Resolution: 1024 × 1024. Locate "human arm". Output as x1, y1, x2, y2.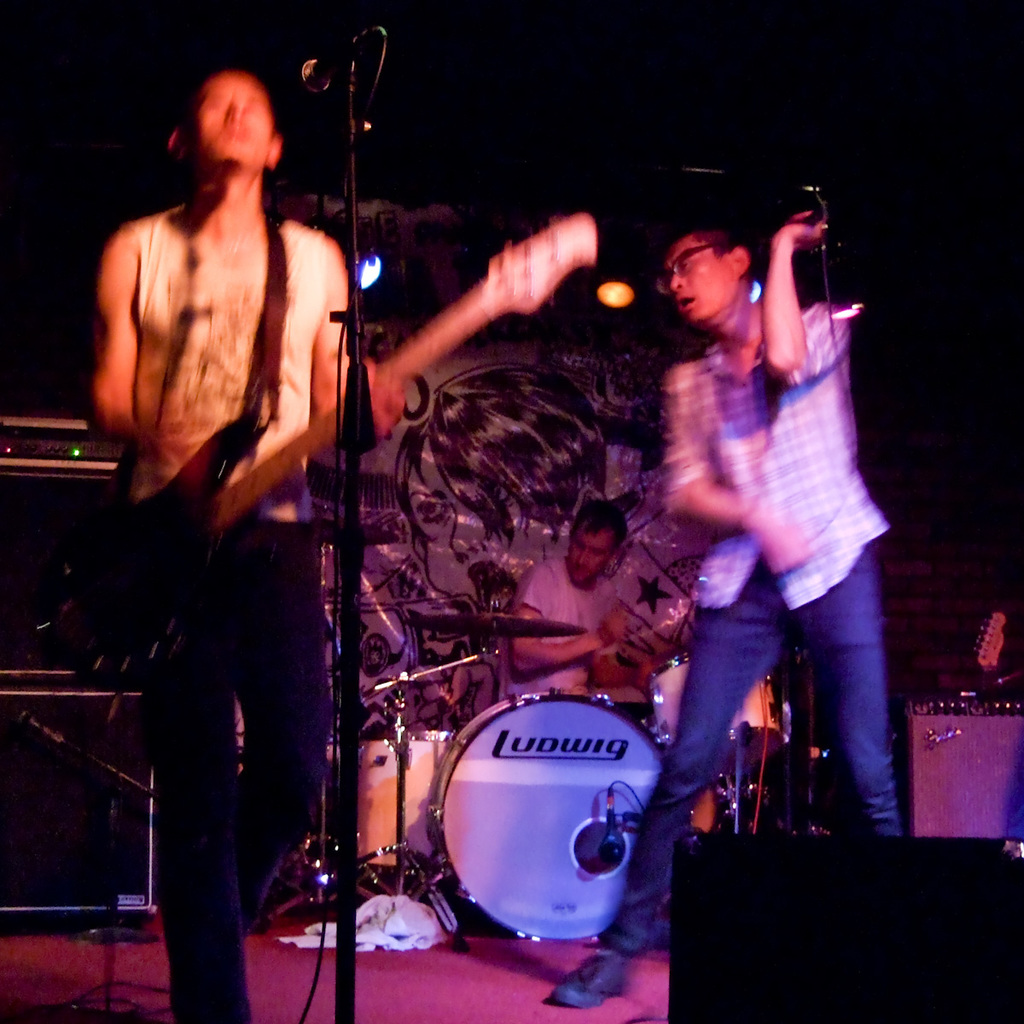
306, 230, 405, 451.
